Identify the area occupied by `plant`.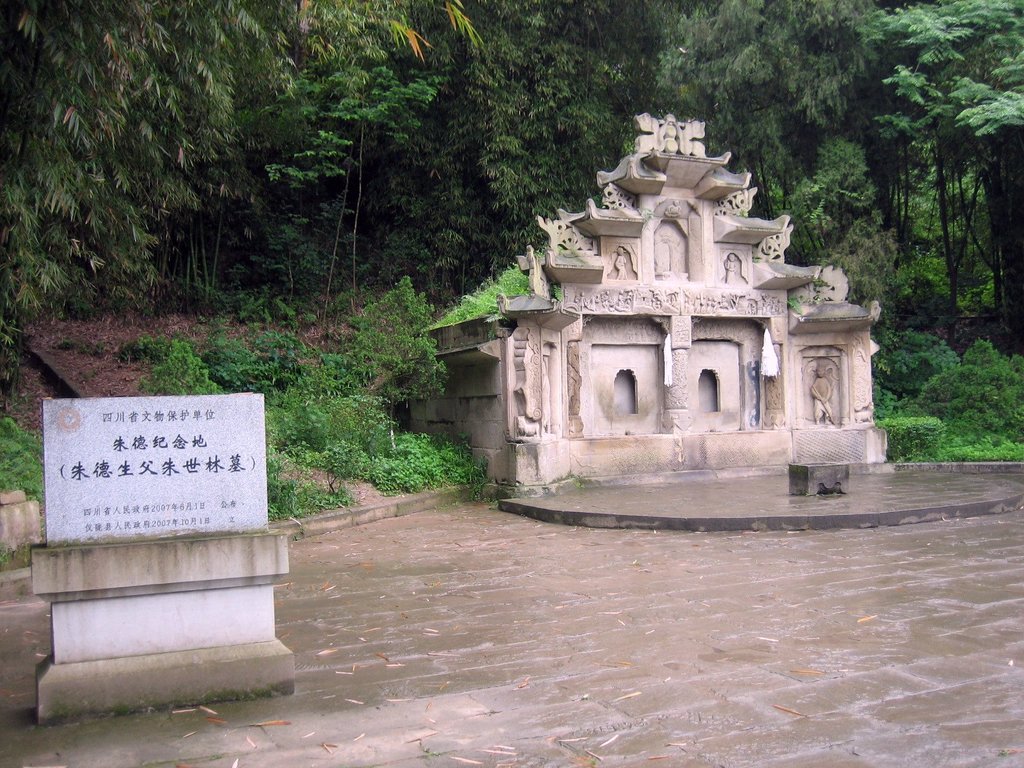
Area: crop(50, 335, 108, 353).
